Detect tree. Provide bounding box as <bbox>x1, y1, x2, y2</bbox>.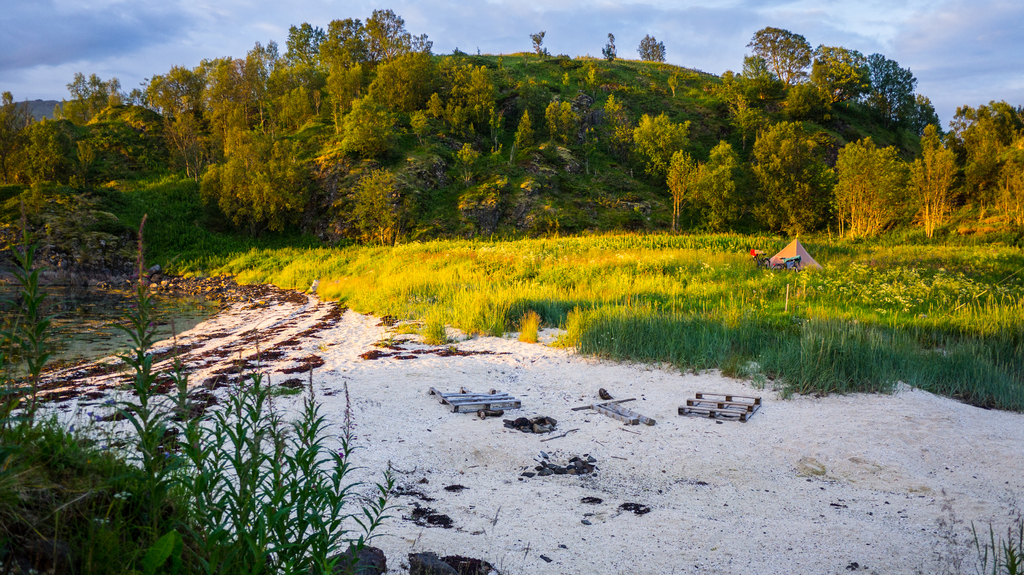
<bbox>601, 26, 619, 64</bbox>.
